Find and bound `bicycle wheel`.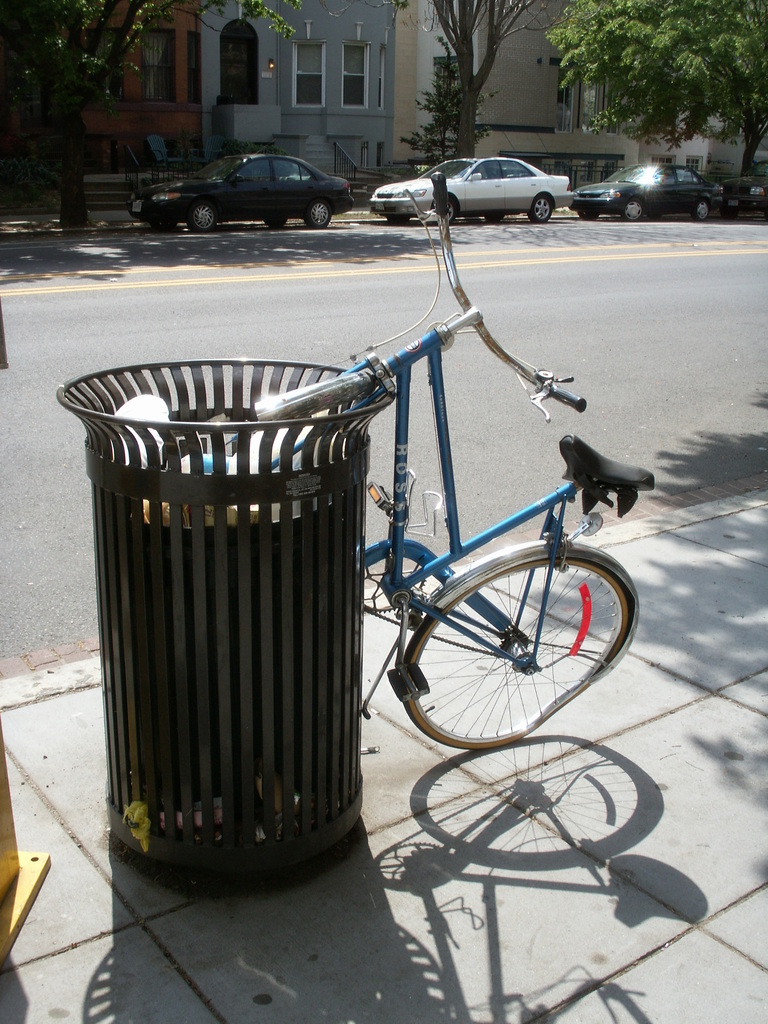
Bound: [403,541,636,749].
